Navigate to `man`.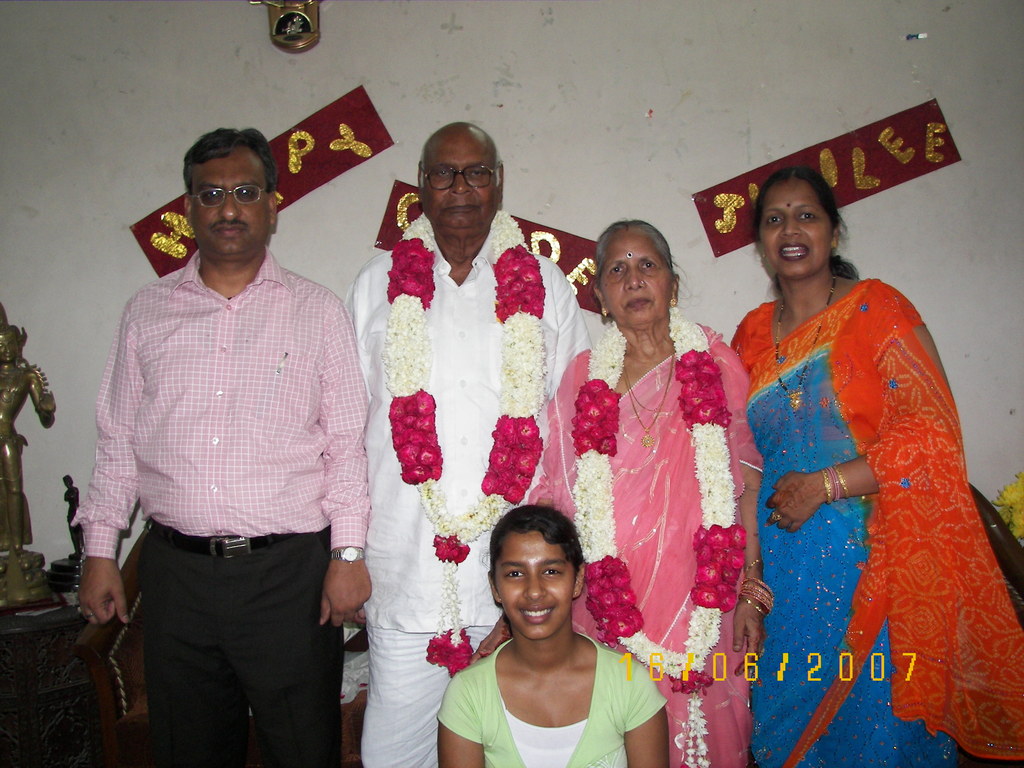
Navigation target: <region>77, 127, 374, 763</region>.
